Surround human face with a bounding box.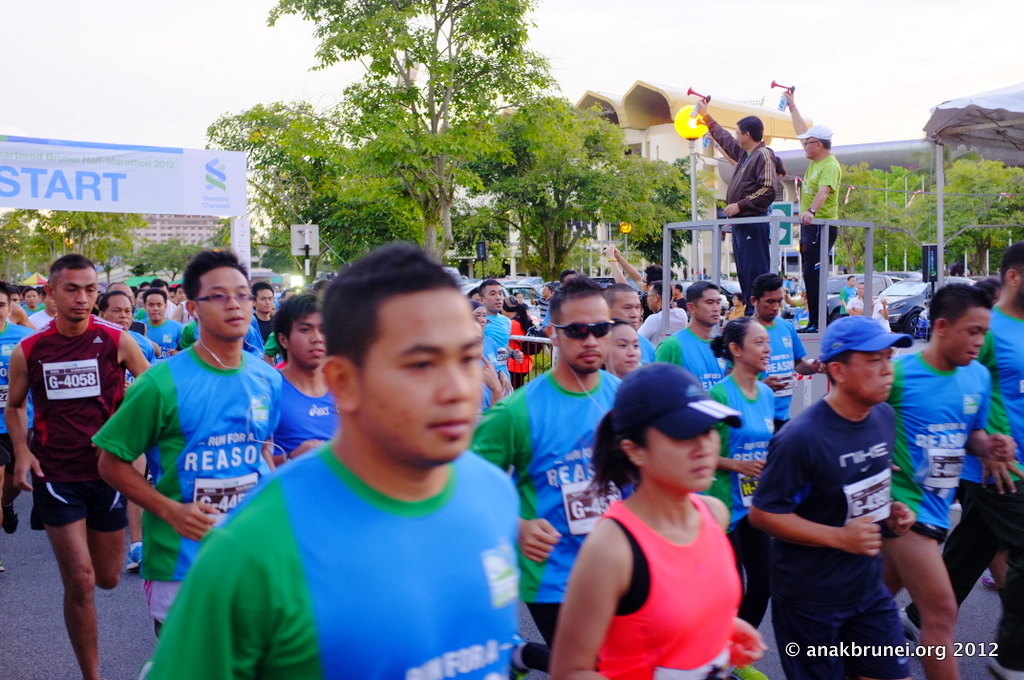
left=605, top=328, right=641, bottom=381.
